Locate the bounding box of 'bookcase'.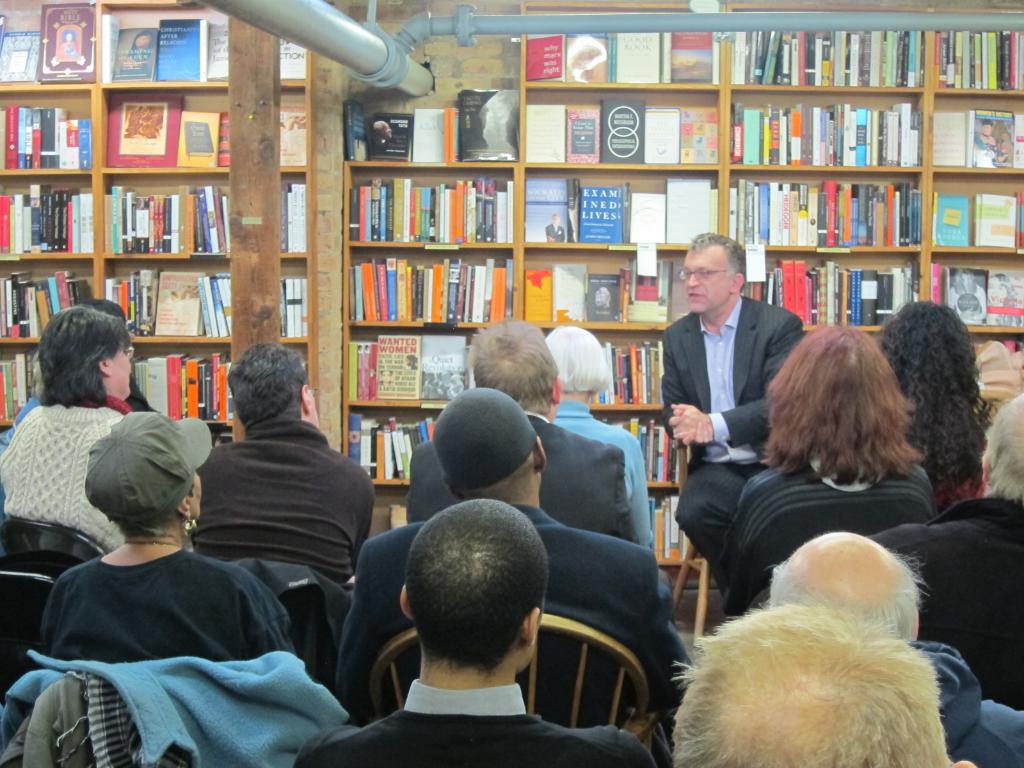
Bounding box: (left=0, top=0, right=1023, bottom=570).
